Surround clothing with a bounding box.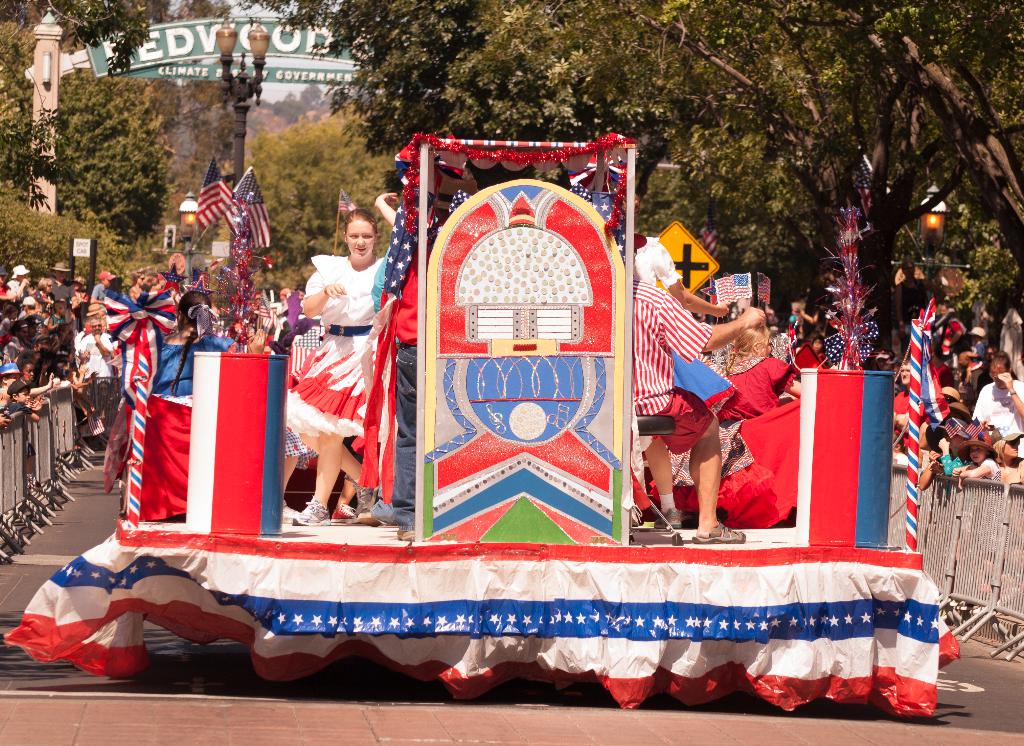
79:334:119:419.
